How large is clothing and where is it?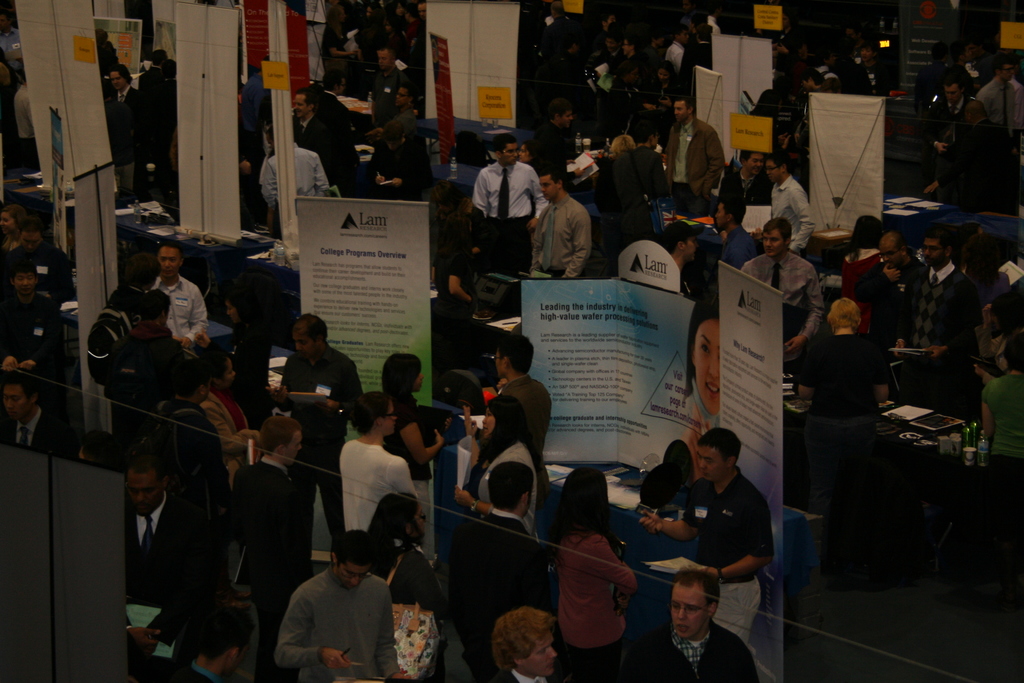
Bounding box: x1=6 y1=270 x2=68 y2=352.
